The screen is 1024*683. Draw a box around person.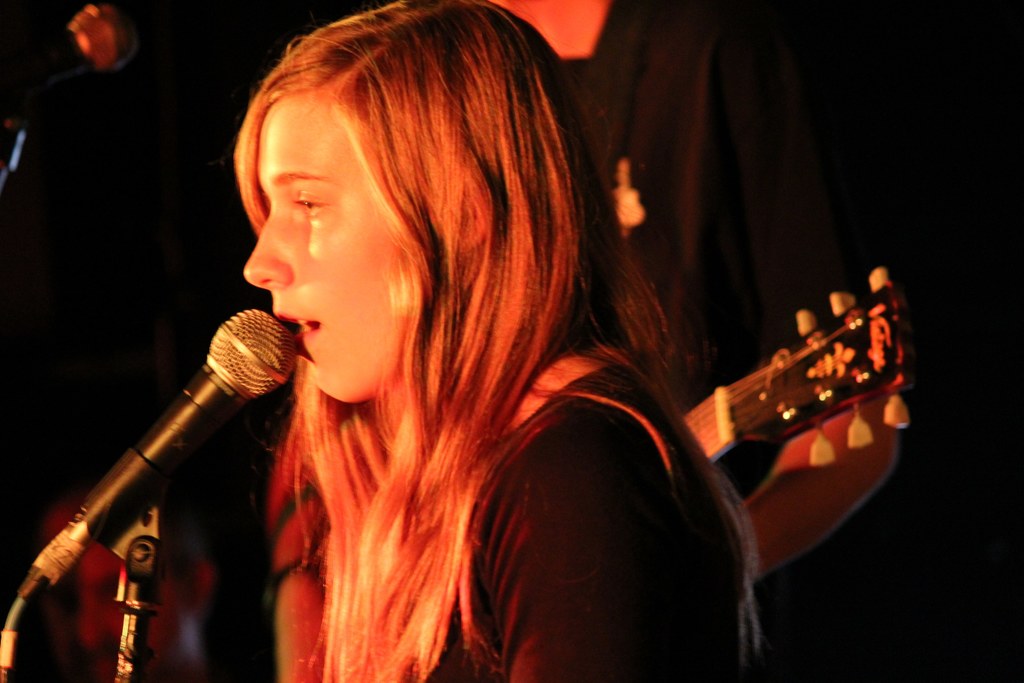
box=[258, 0, 903, 682].
